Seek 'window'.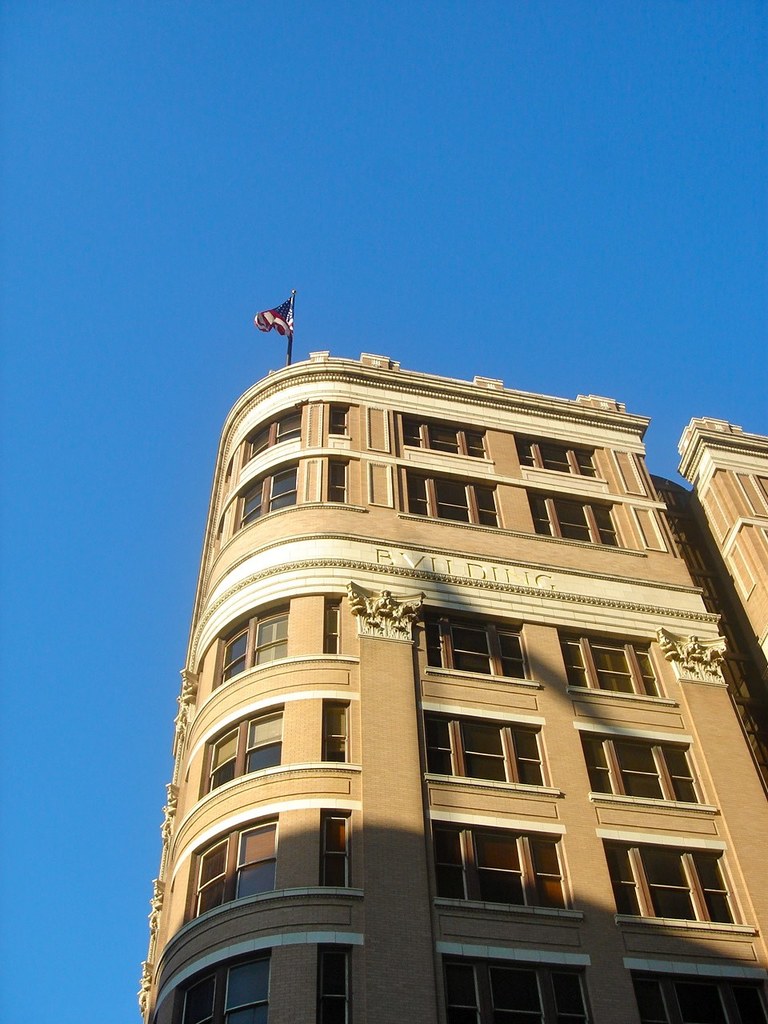
{"left": 316, "top": 943, "right": 353, "bottom": 1022}.
